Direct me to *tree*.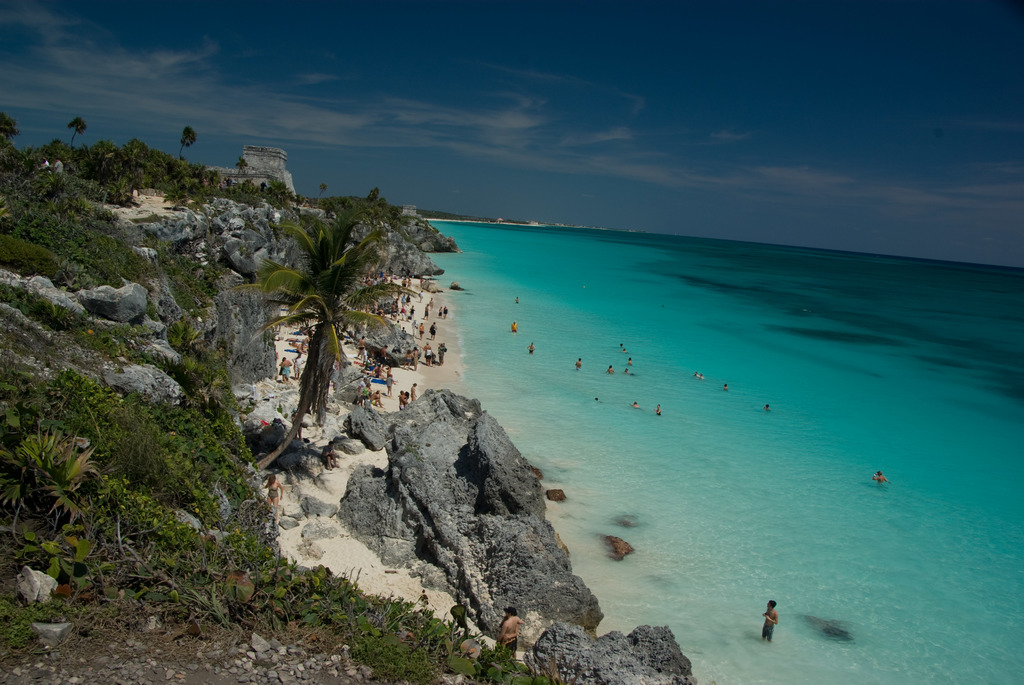
Direction: (237,156,250,171).
